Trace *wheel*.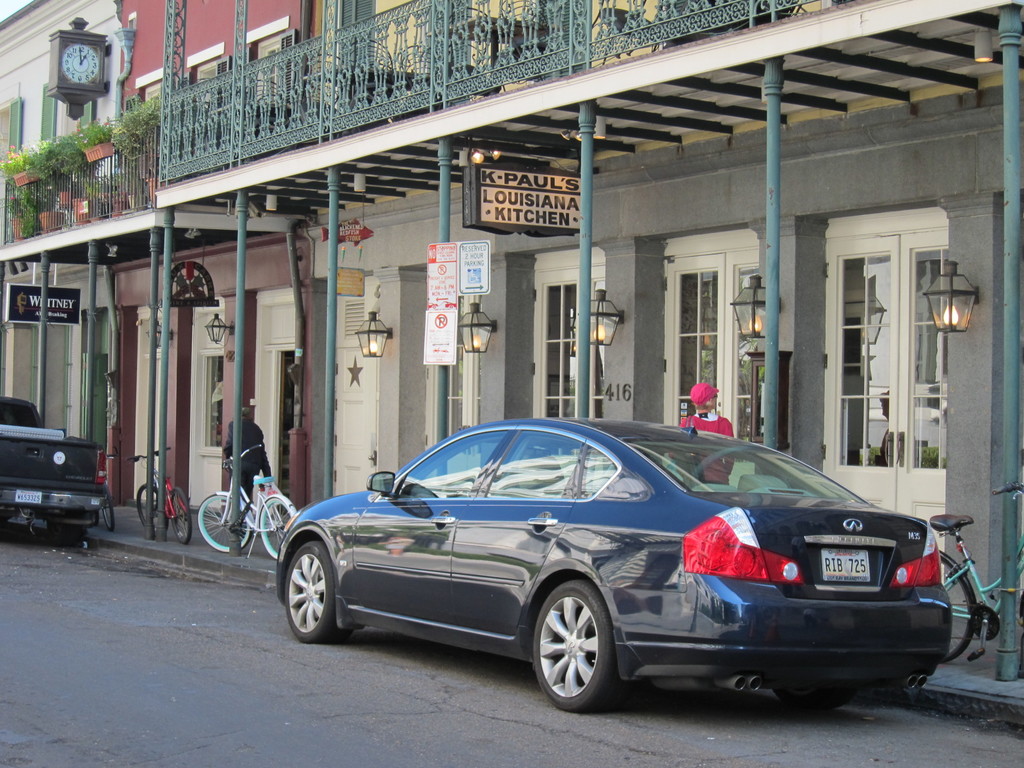
Traced to (49, 521, 90, 553).
